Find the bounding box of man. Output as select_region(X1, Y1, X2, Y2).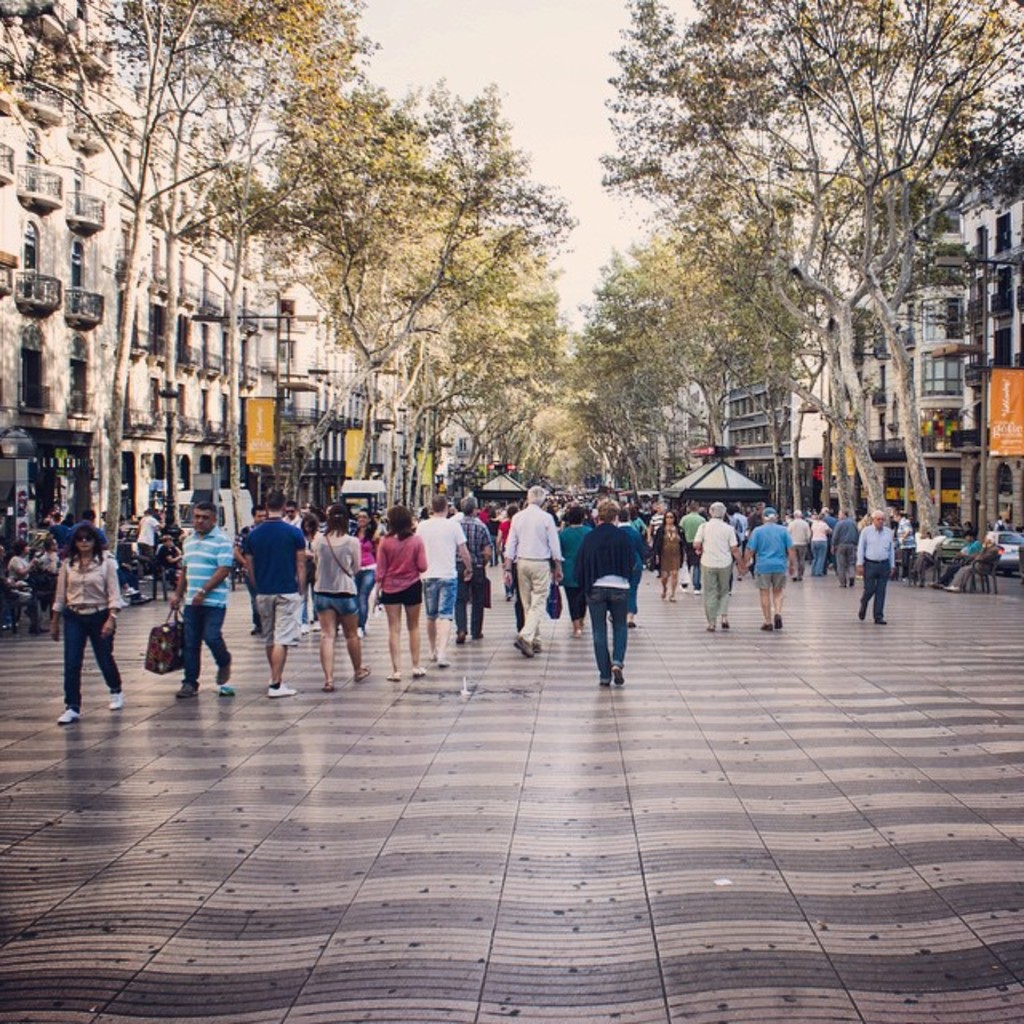
select_region(574, 494, 656, 699).
